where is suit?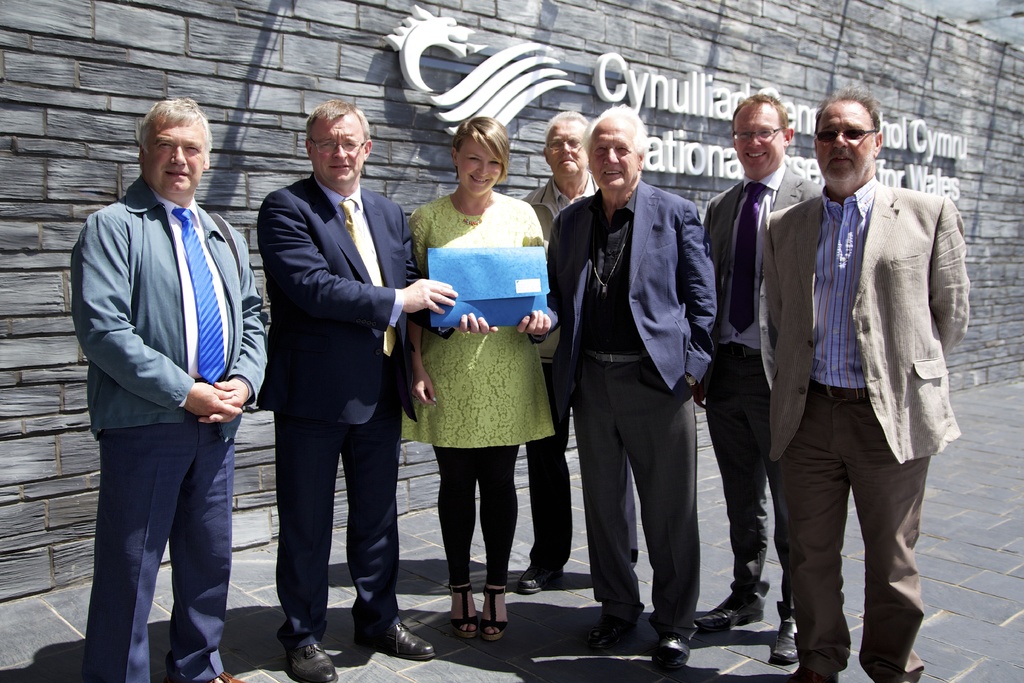
left=761, top=176, right=971, bottom=682.
